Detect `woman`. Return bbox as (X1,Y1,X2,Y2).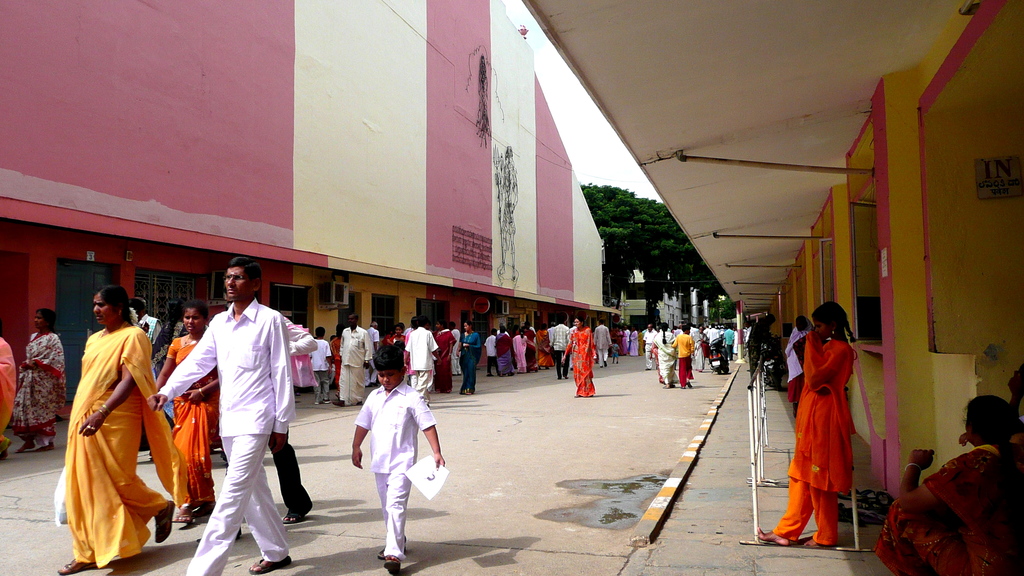
(8,306,67,455).
